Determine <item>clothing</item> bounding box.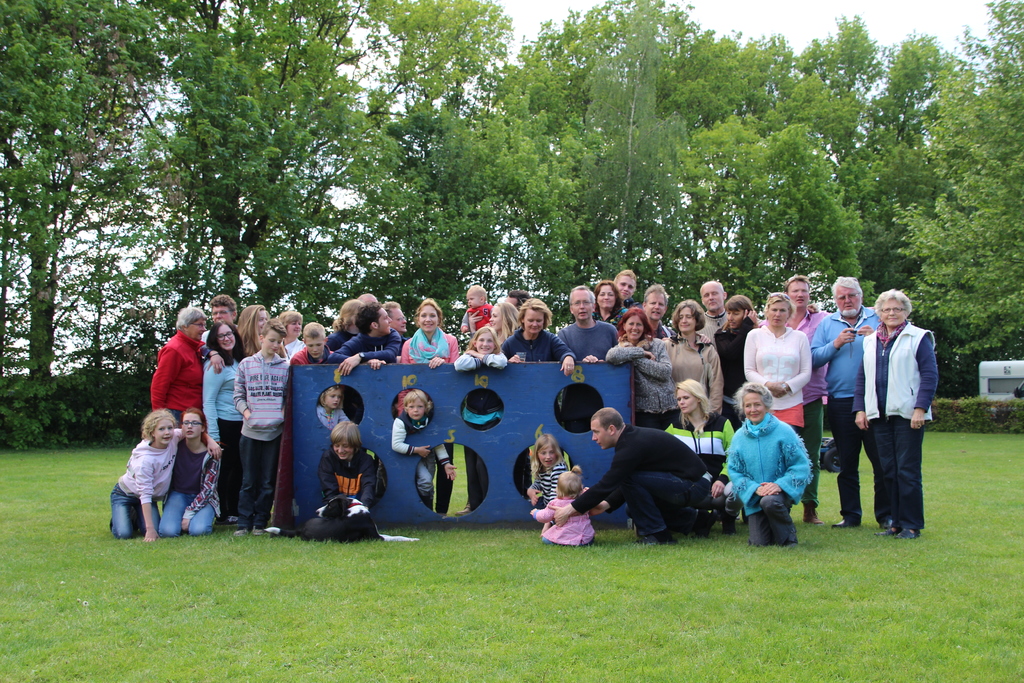
Determined: crop(791, 307, 824, 513).
